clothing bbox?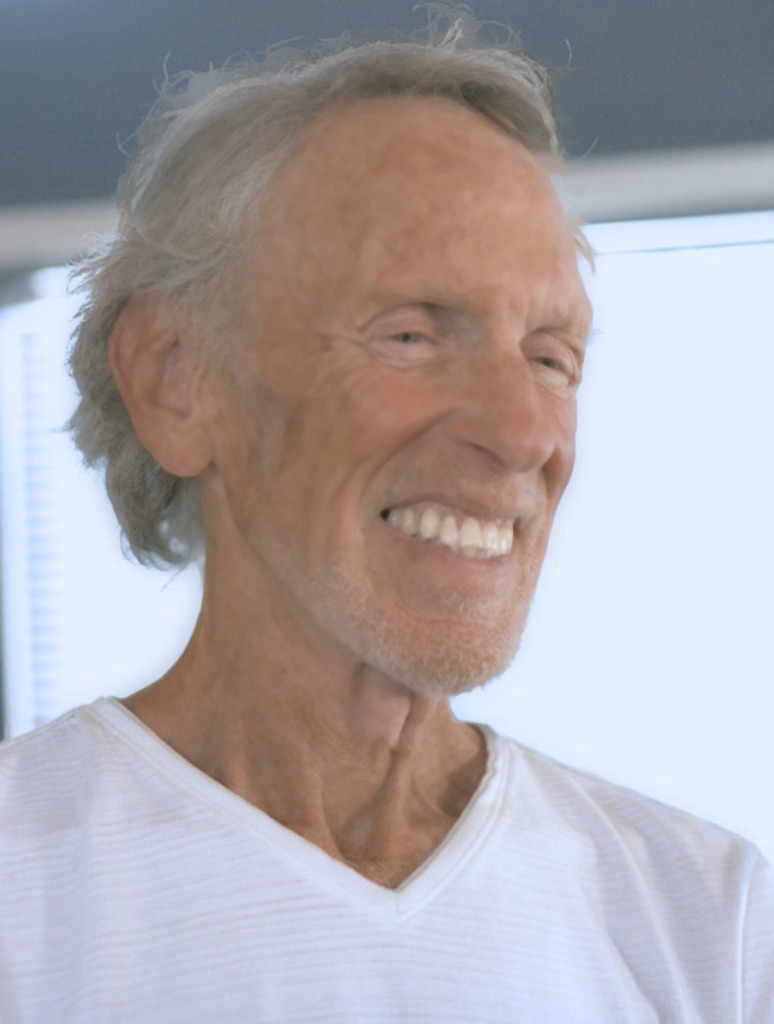
x1=0, y1=681, x2=773, y2=1000
